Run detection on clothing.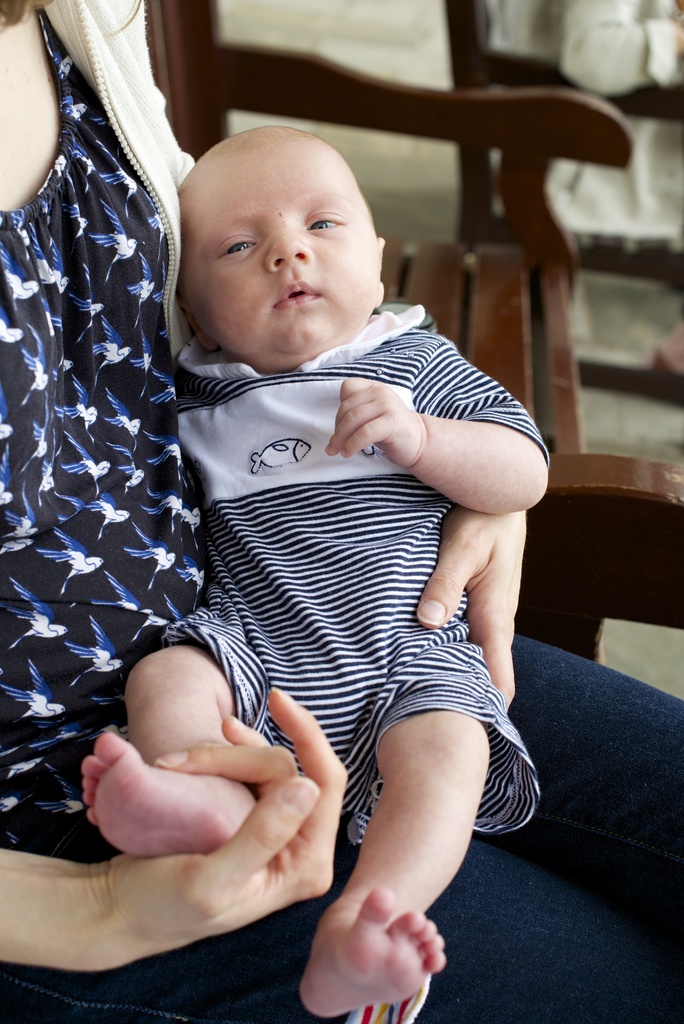
Result: [117,290,546,834].
